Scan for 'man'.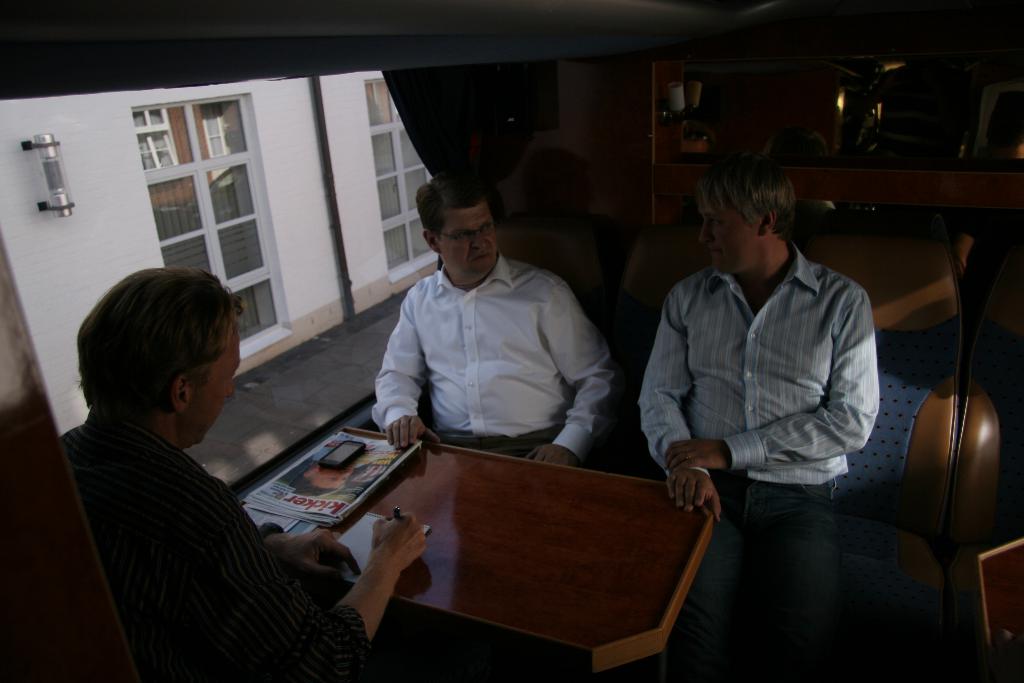
Scan result: detection(372, 172, 612, 470).
